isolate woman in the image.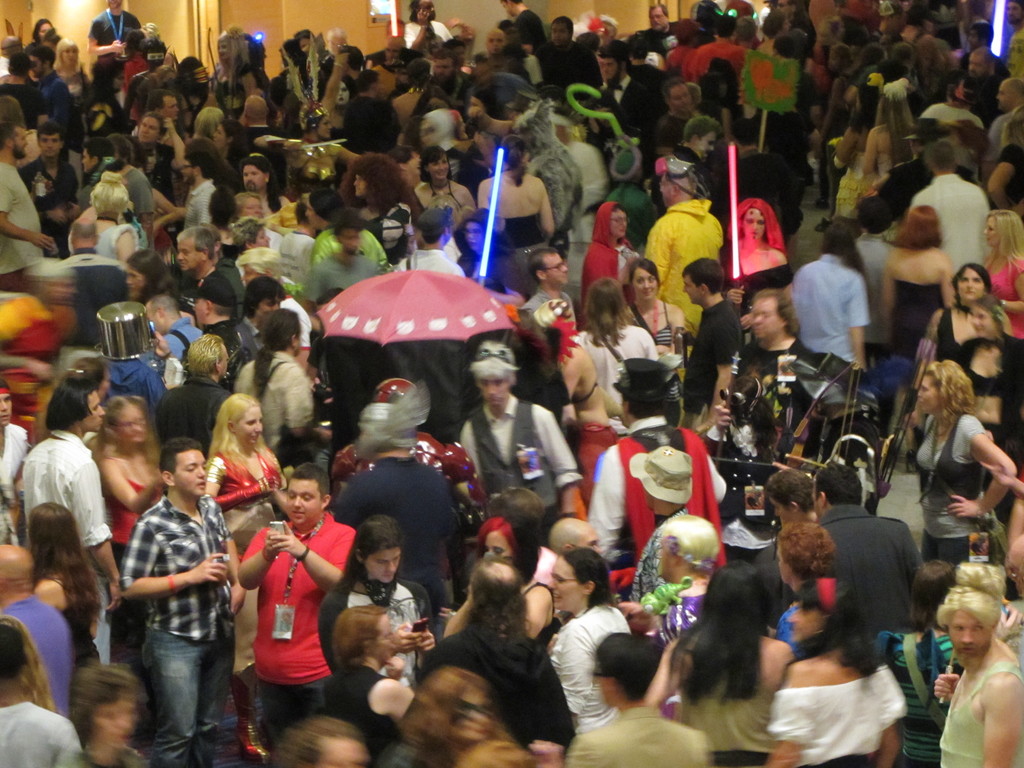
Isolated region: 771 515 847 642.
